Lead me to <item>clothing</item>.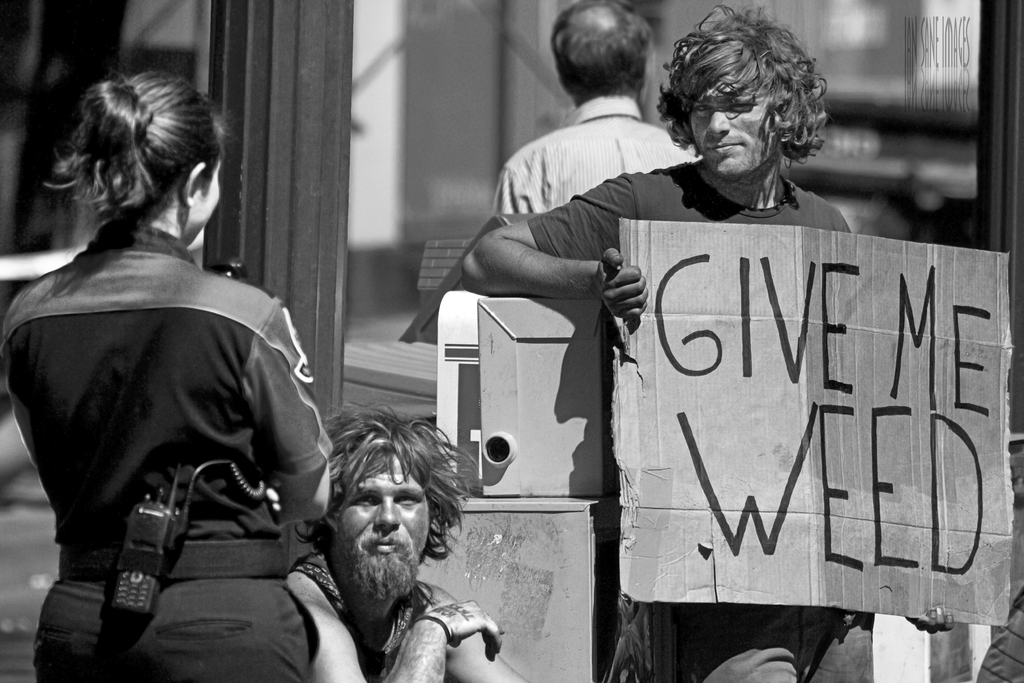
Lead to bbox=(20, 183, 335, 655).
